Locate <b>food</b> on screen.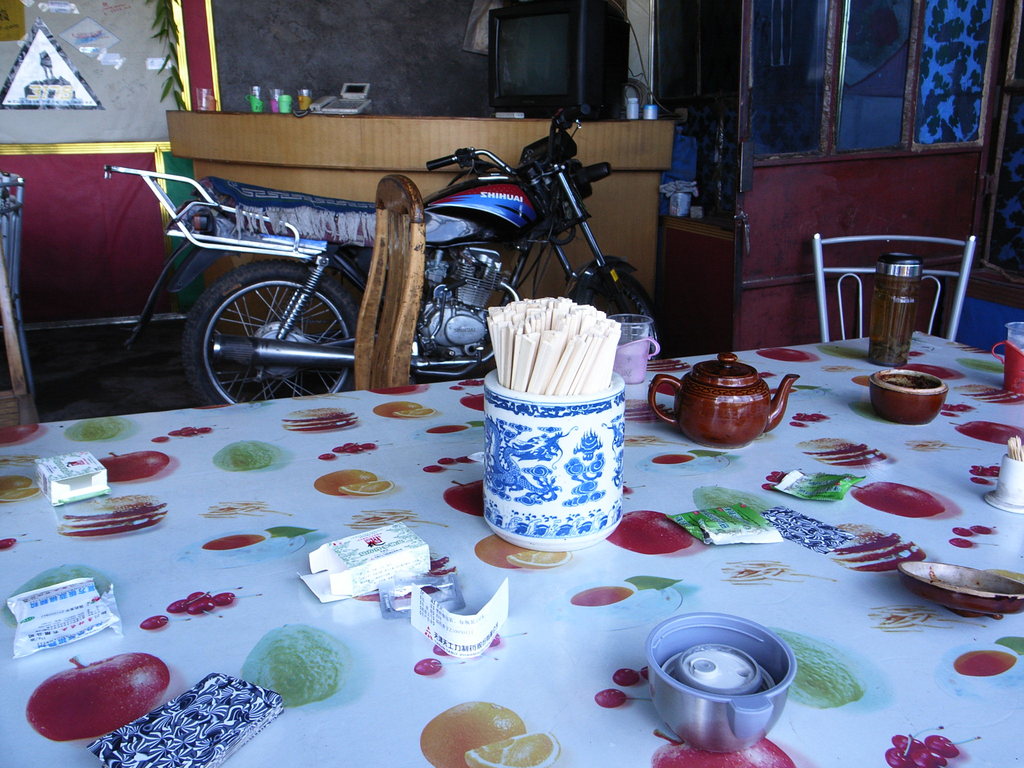
On screen at <box>902,364,963,379</box>.
